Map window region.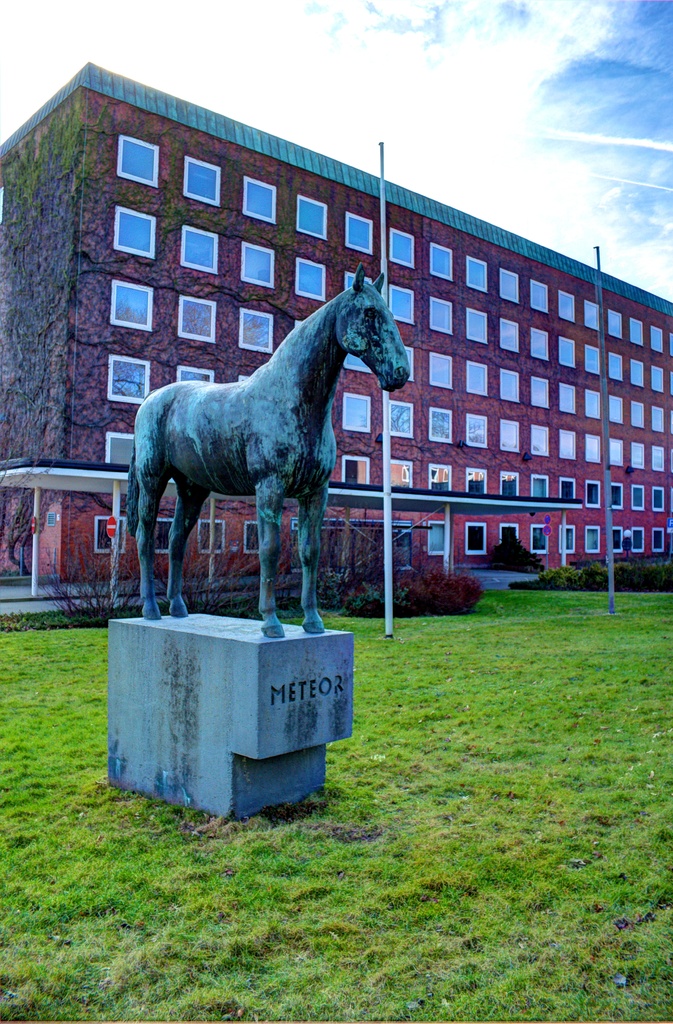
Mapped to [x1=530, y1=522, x2=552, y2=560].
